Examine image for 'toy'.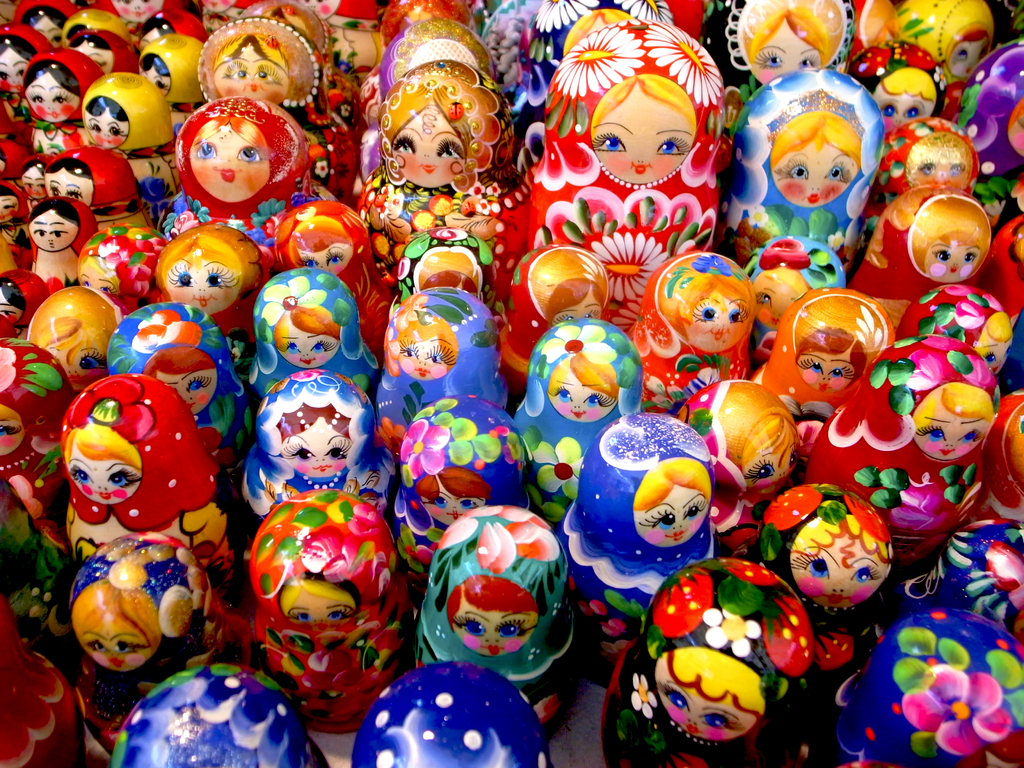
Examination result: detection(415, 503, 580, 730).
